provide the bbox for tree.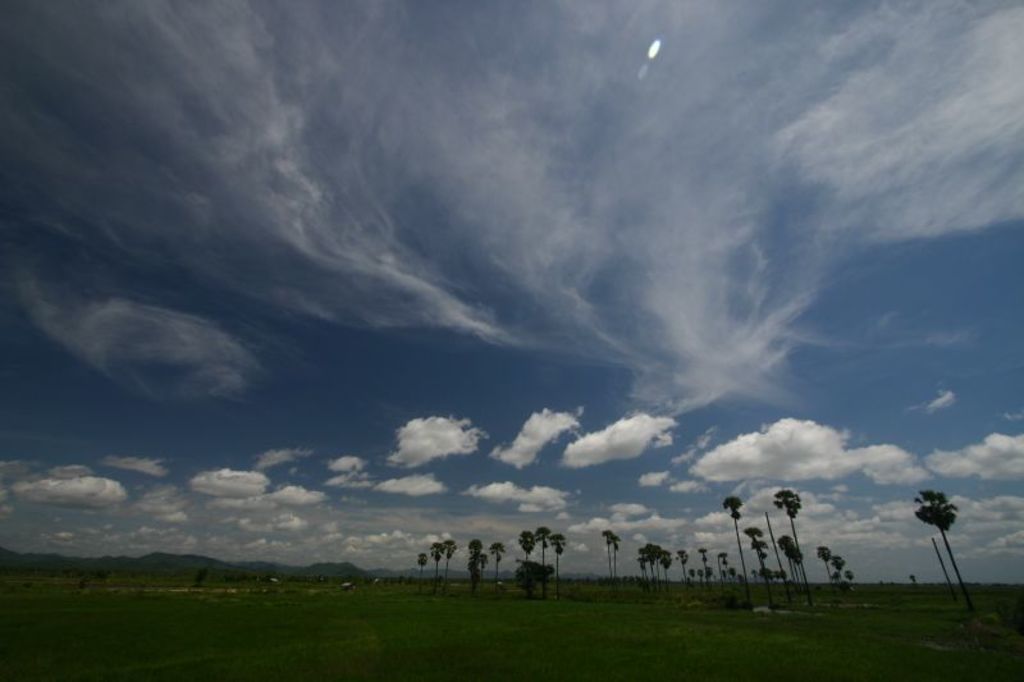
detection(609, 531, 622, 586).
